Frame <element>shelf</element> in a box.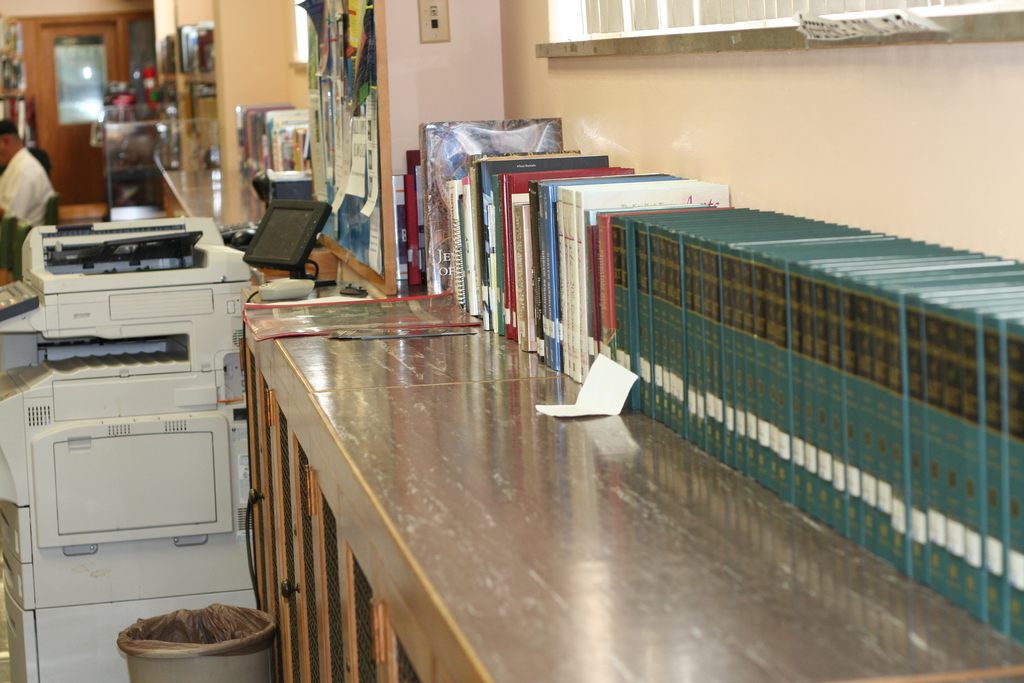
bbox=[314, 104, 415, 280].
